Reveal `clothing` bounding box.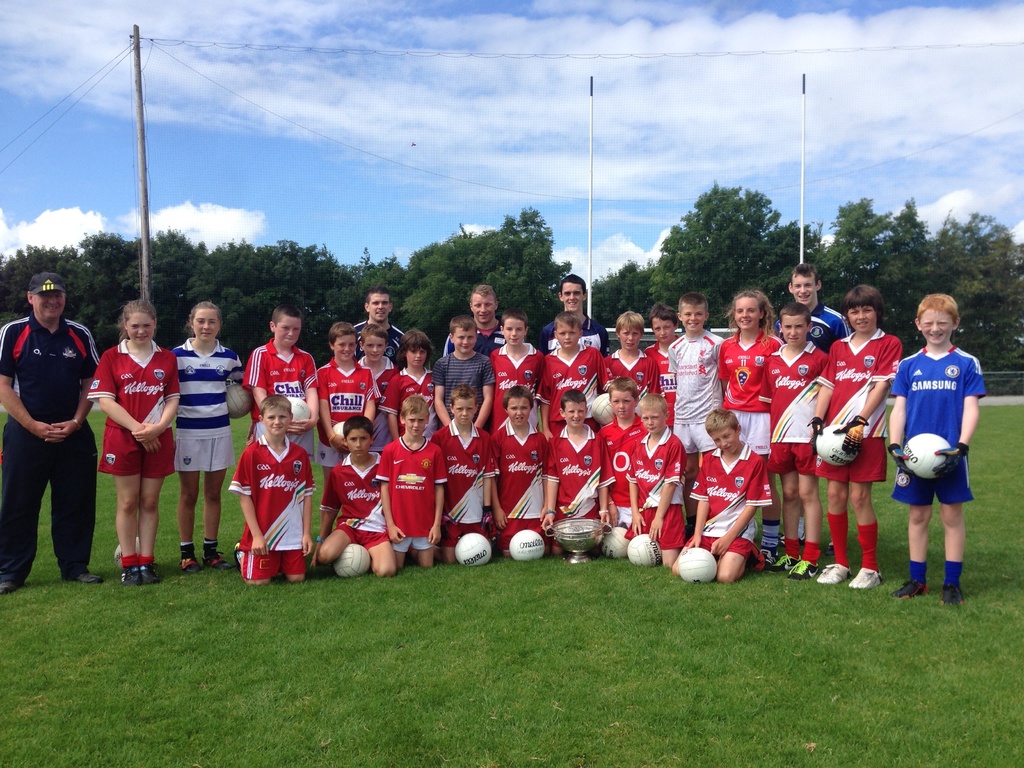
Revealed: detection(594, 416, 648, 528).
